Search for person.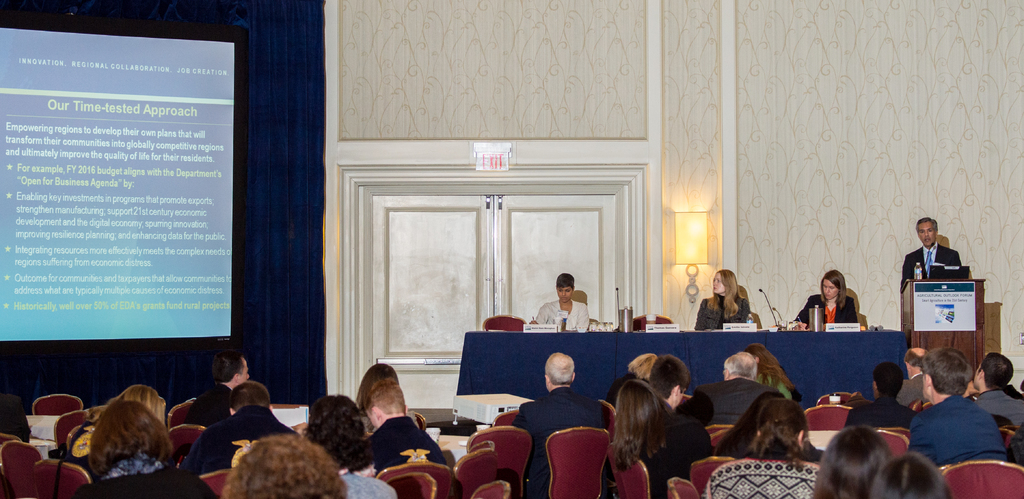
Found at Rect(840, 368, 913, 428).
